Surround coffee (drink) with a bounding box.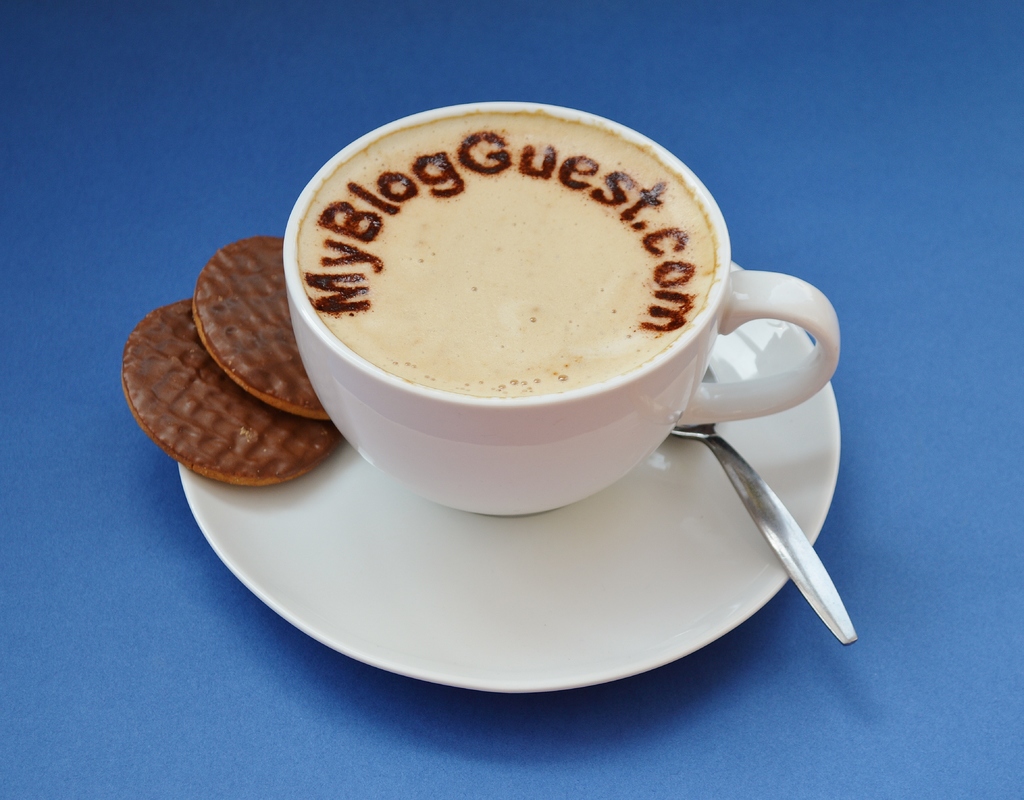
BBox(272, 106, 806, 536).
